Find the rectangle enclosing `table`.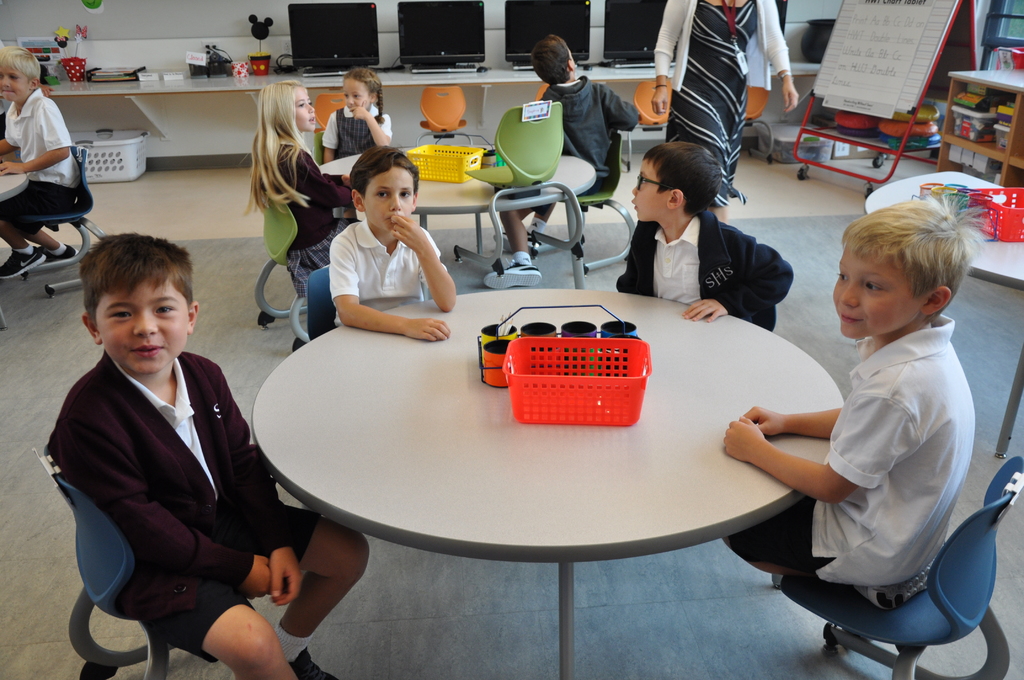
bbox=(941, 57, 1023, 213).
